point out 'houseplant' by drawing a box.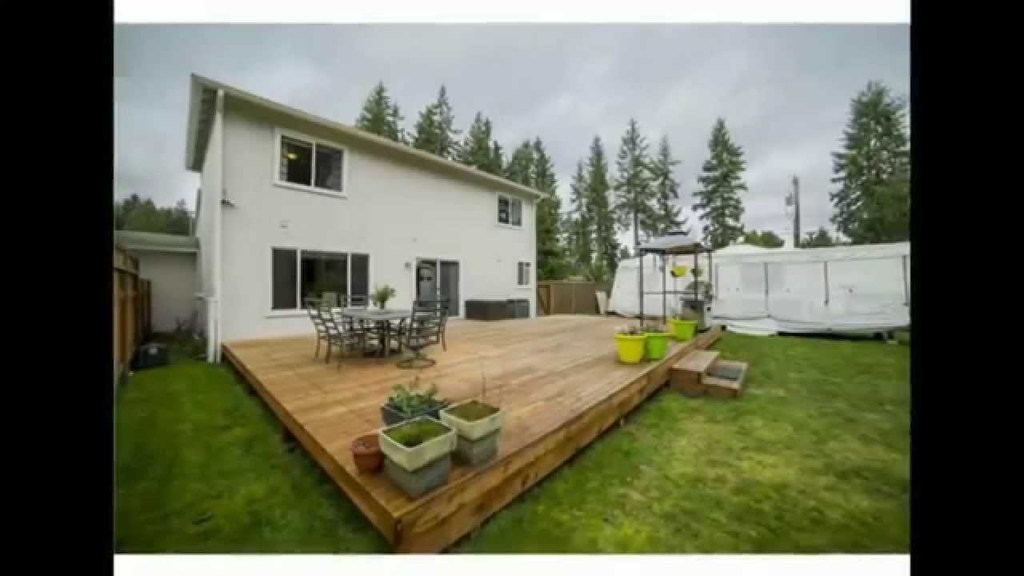
bbox=[637, 325, 669, 356].
